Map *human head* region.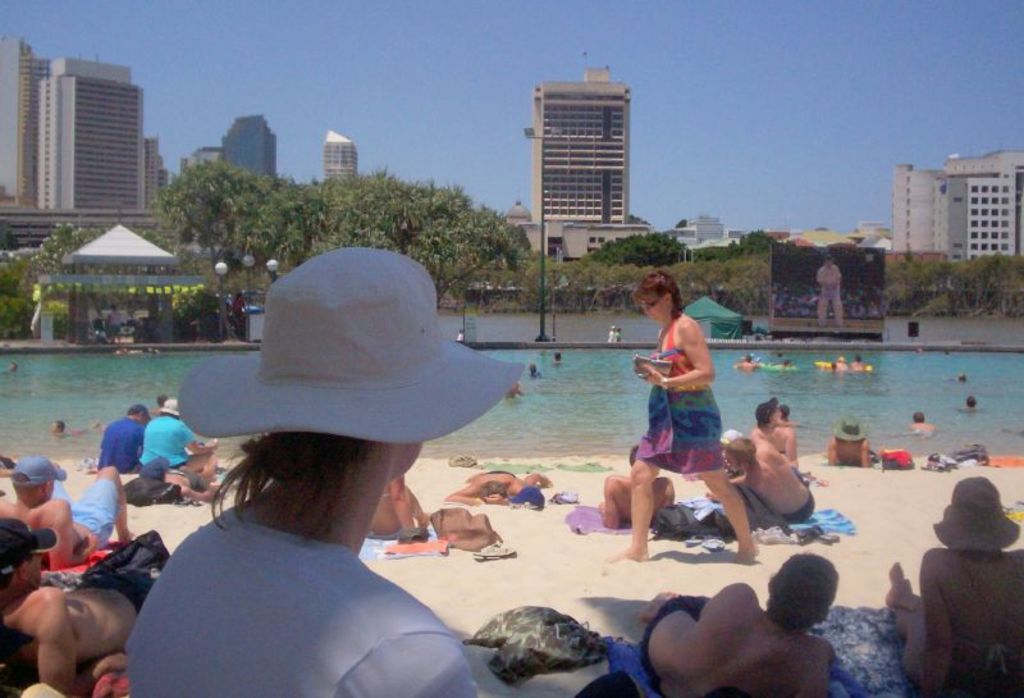
Mapped to {"left": 774, "top": 570, "right": 856, "bottom": 642}.
